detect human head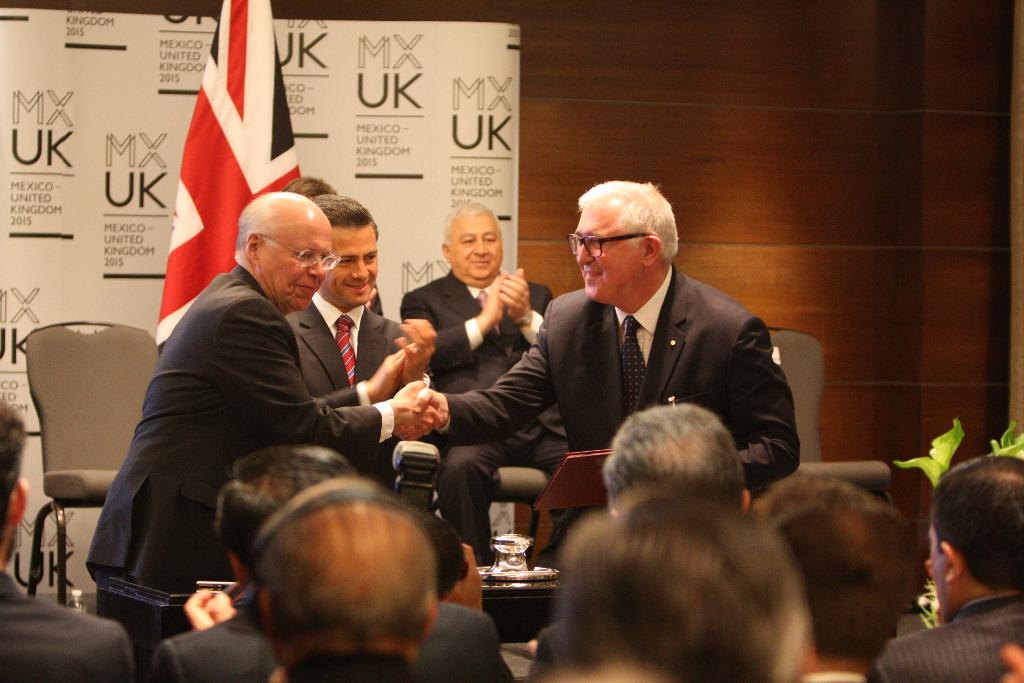
(x1=557, y1=481, x2=790, y2=682)
